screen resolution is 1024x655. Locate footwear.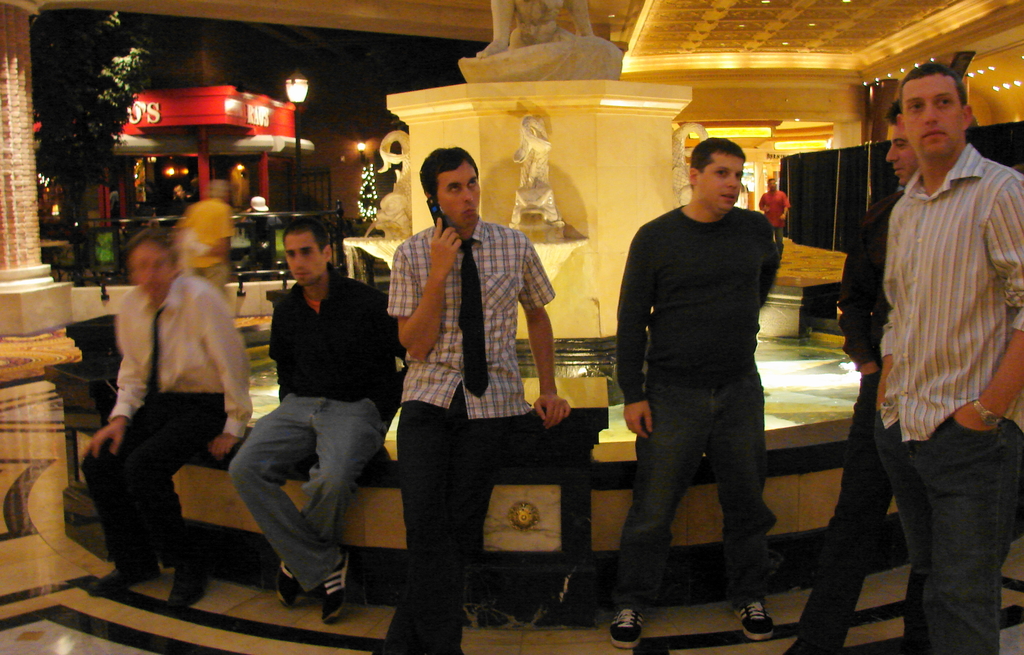
(319,545,351,626).
